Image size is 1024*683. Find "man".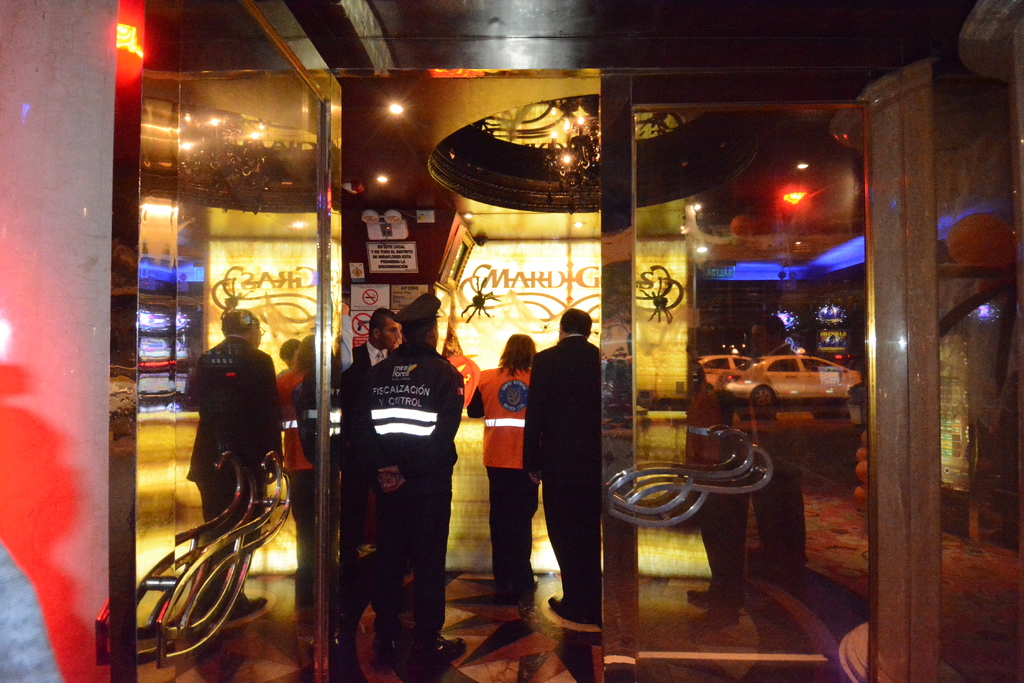
pyautogui.locateOnScreen(463, 335, 543, 599).
